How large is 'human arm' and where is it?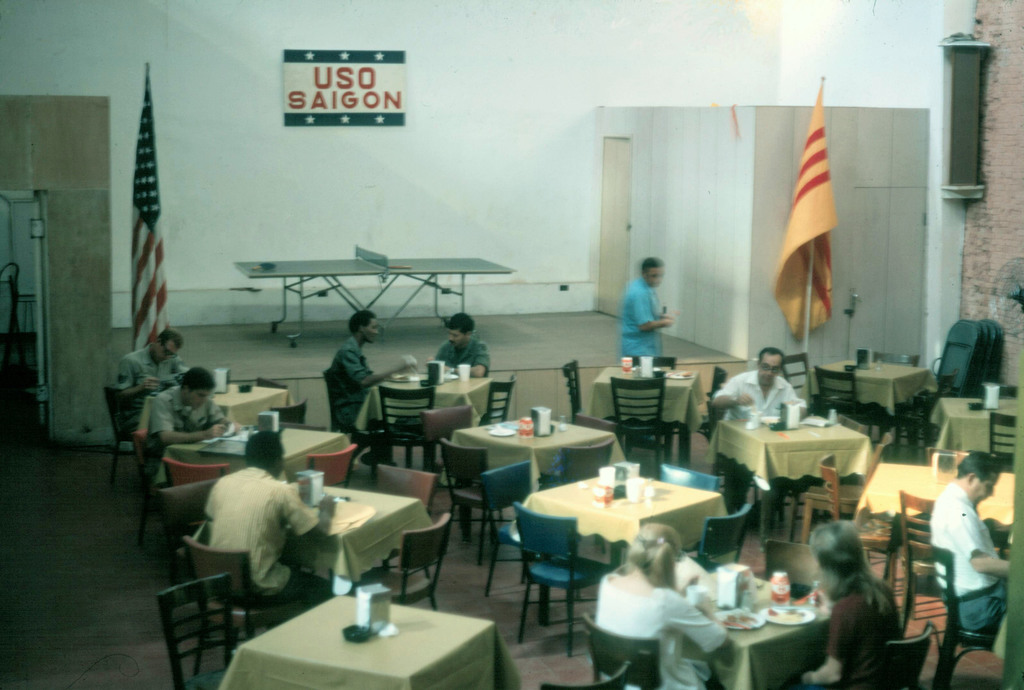
Bounding box: BBox(348, 349, 420, 383).
